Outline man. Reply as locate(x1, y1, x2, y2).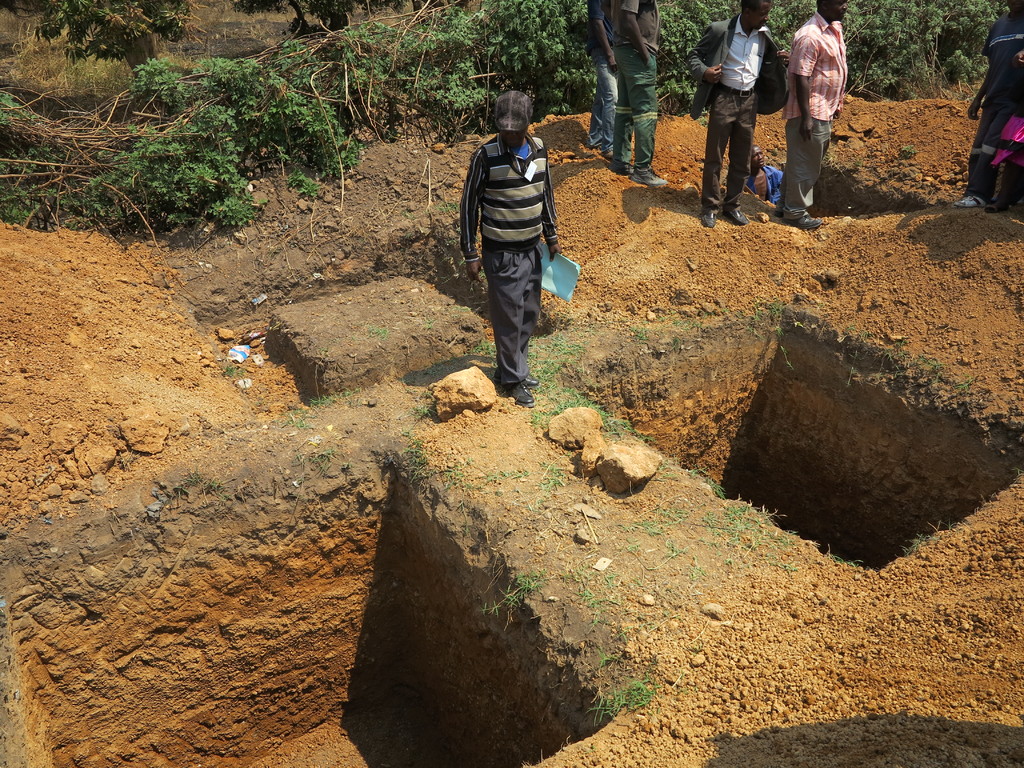
locate(468, 94, 575, 404).
